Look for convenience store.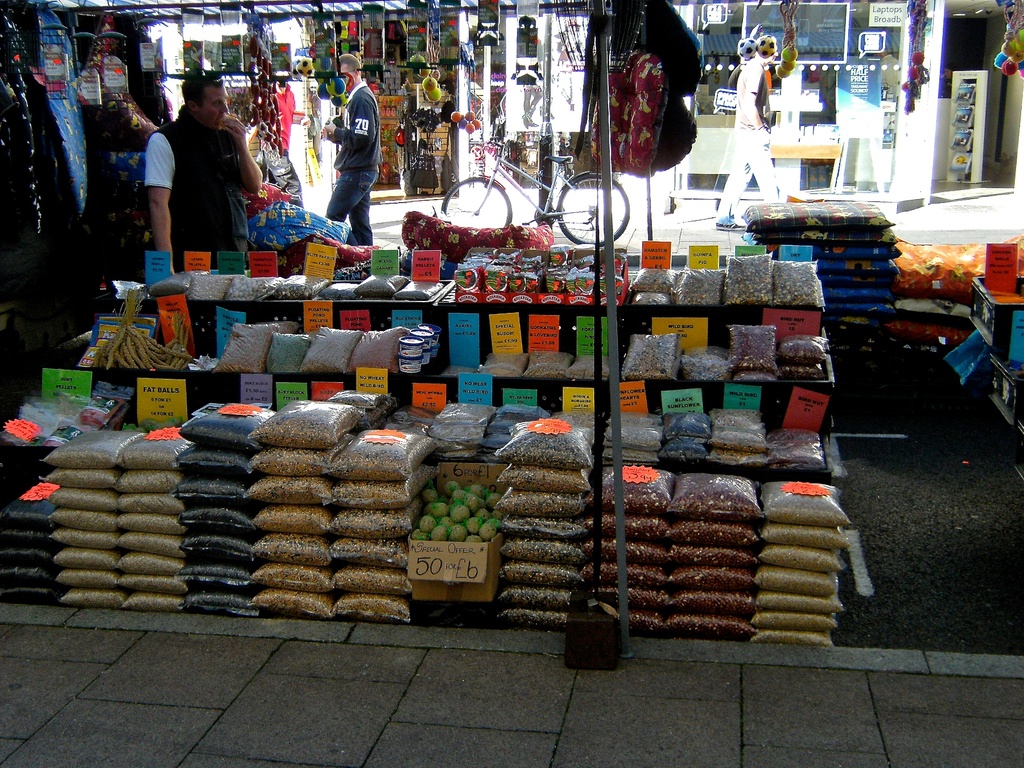
Found: <region>0, 0, 1023, 767</region>.
